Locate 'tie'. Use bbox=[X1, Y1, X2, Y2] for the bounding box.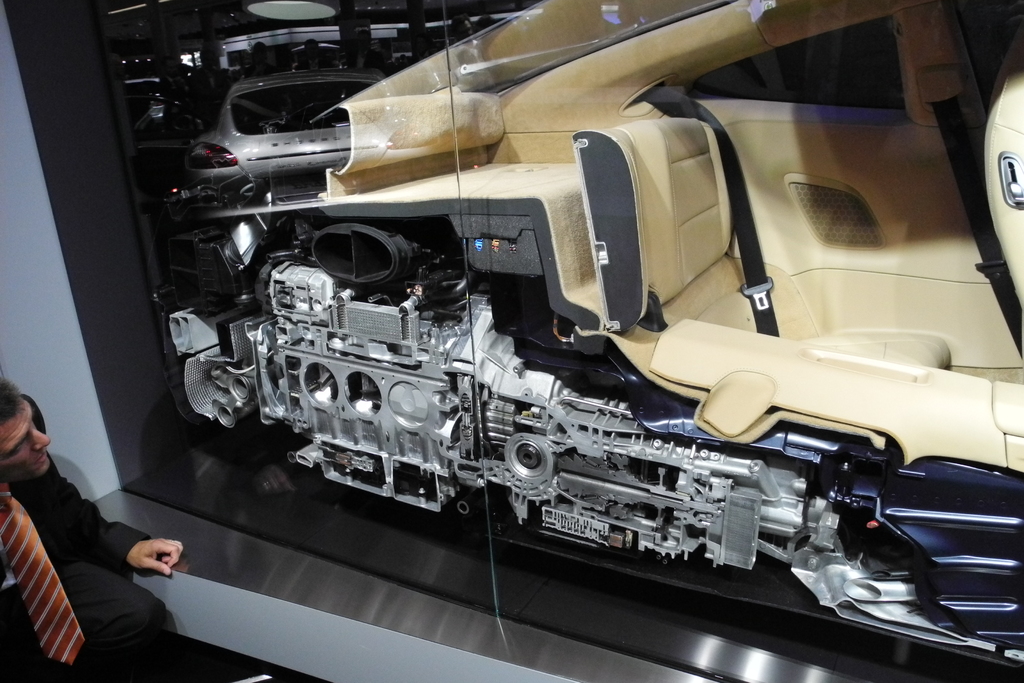
bbox=[0, 482, 81, 668].
